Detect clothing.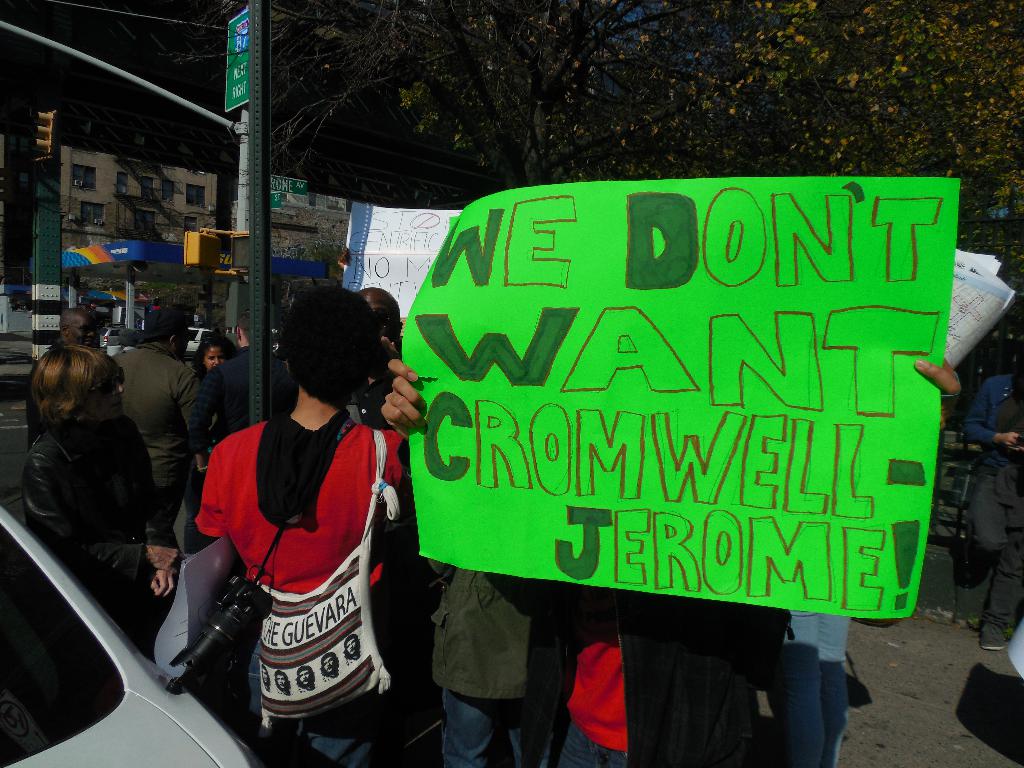
Detected at <bbox>194, 335, 297, 468</bbox>.
